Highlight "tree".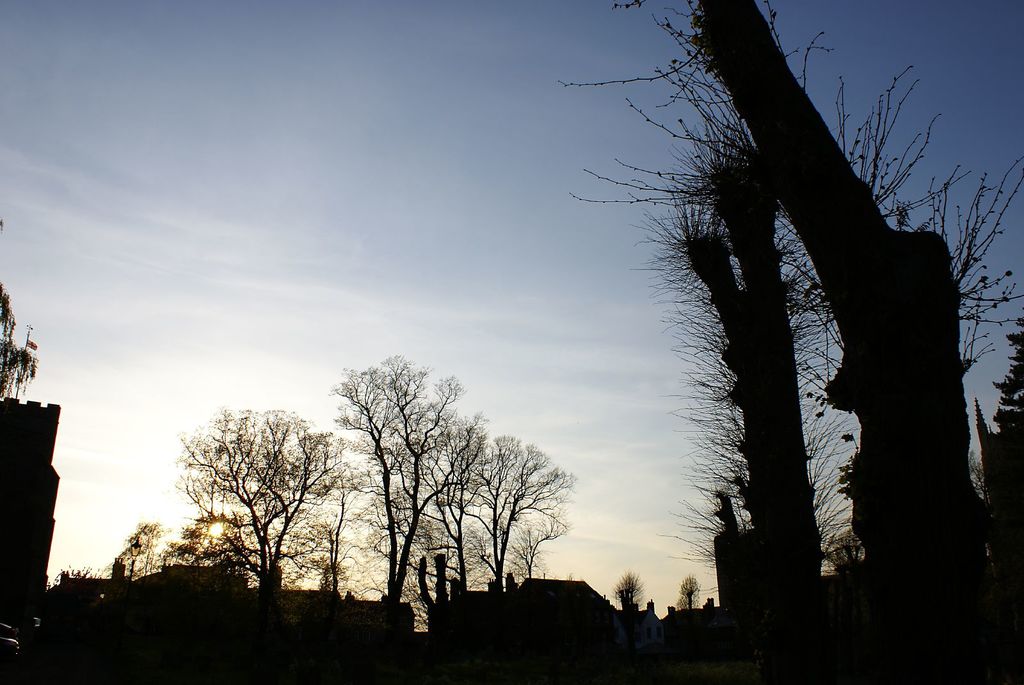
Highlighted region: box=[335, 357, 462, 599].
